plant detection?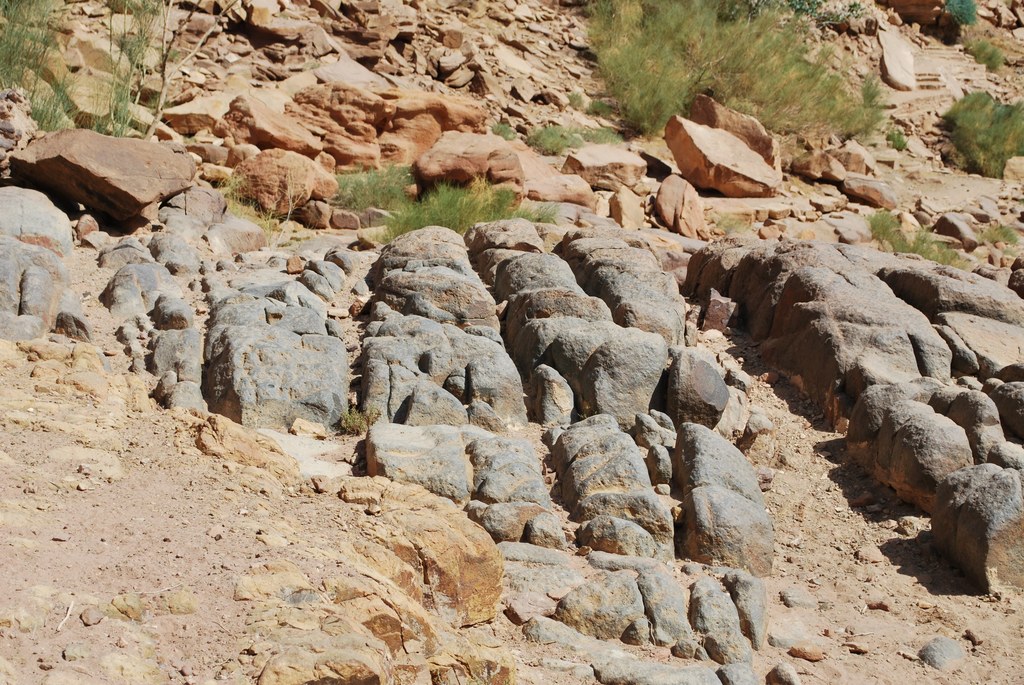
bbox(328, 169, 360, 208)
